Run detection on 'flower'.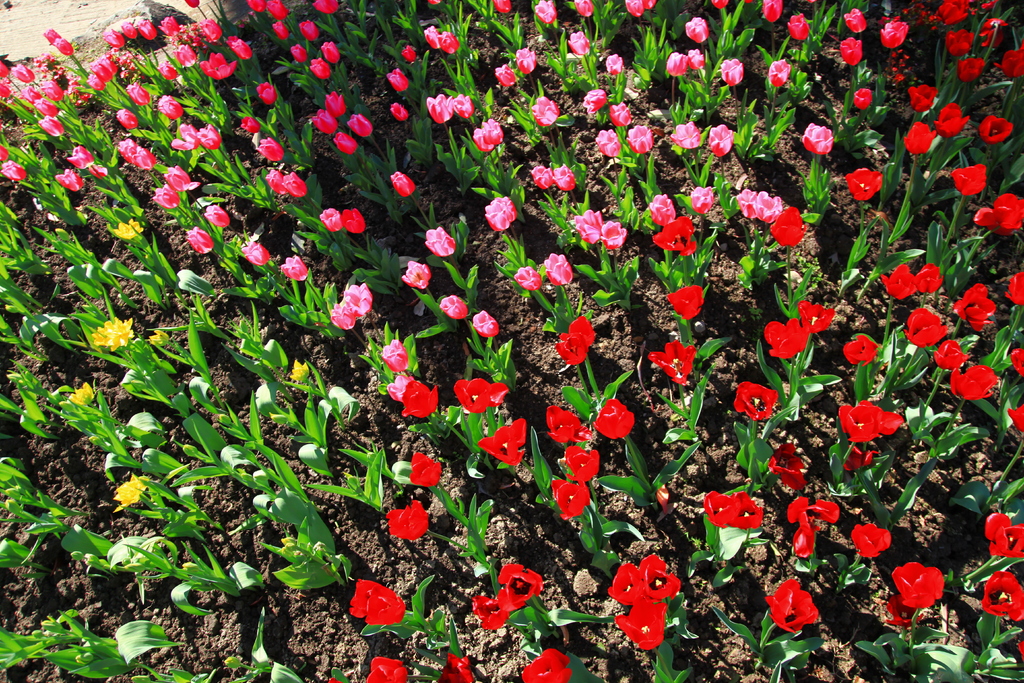
Result: 762:0:782:22.
